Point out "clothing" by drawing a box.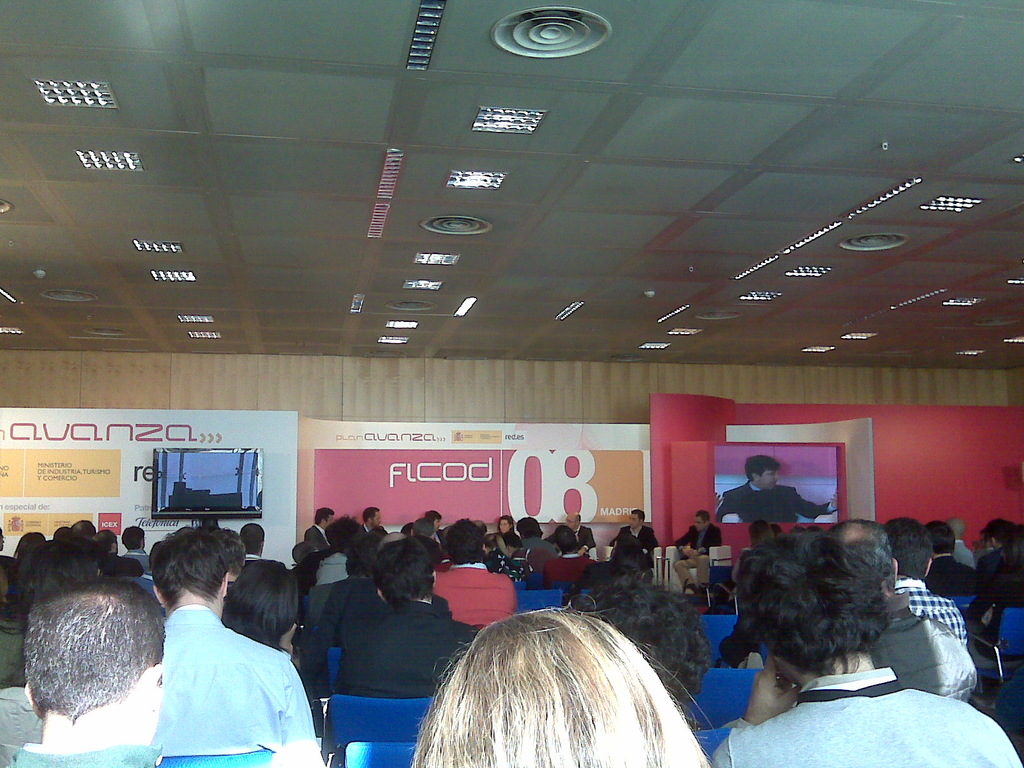
[x1=103, y1=547, x2=144, y2=577].
